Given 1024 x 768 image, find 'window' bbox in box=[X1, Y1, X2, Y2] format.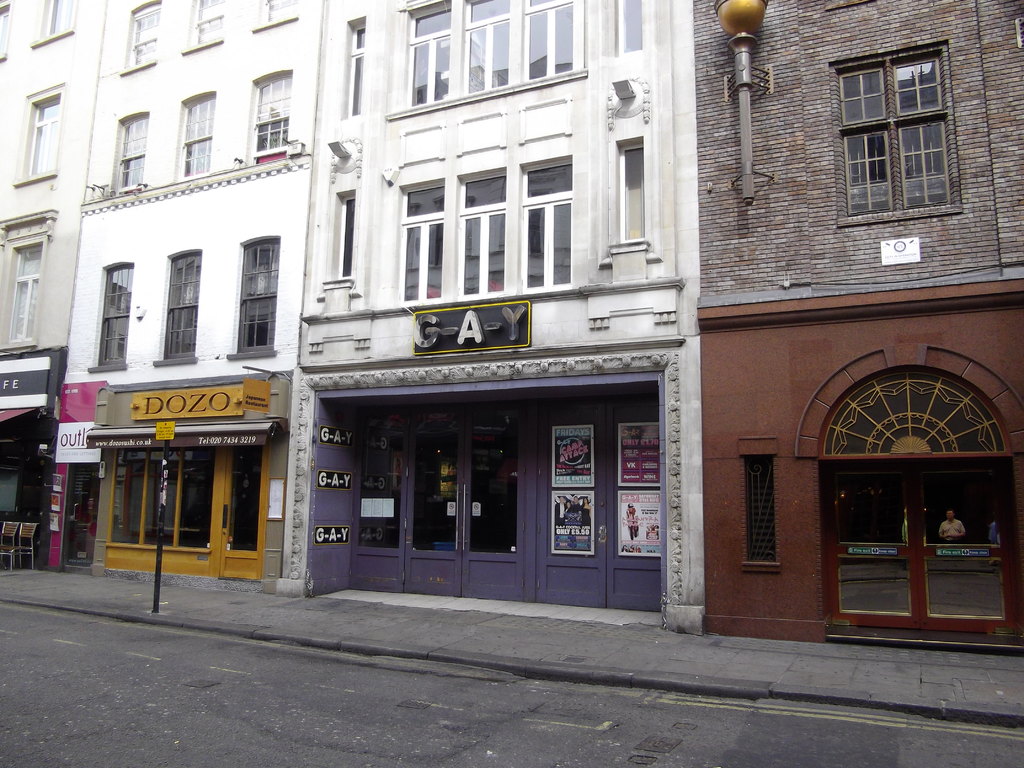
box=[0, 6, 12, 50].
